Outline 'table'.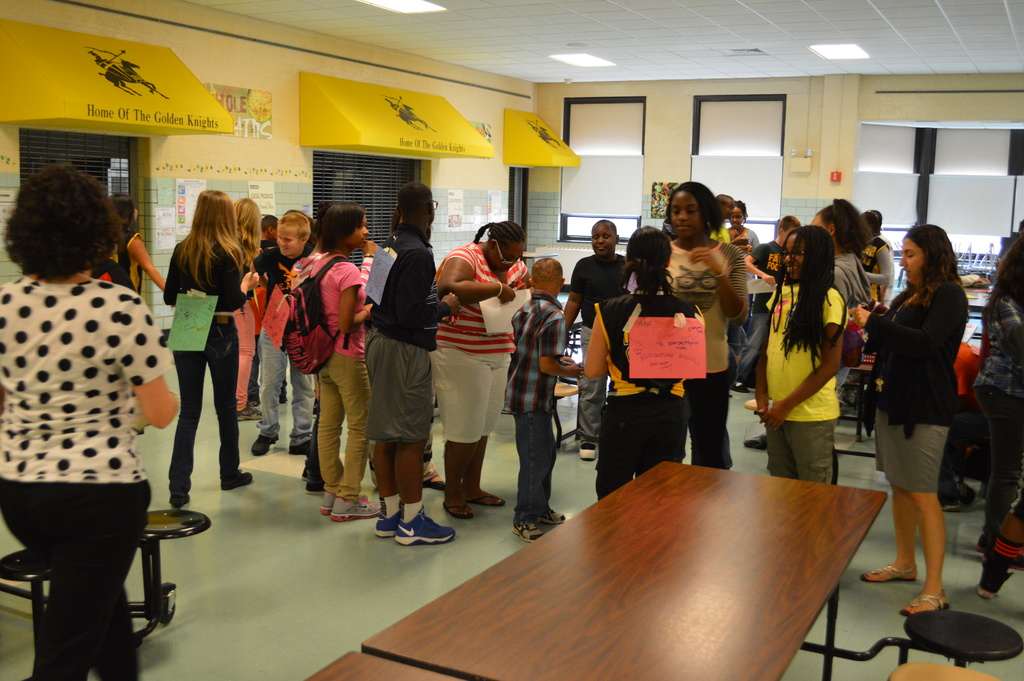
Outline: {"x1": 305, "y1": 652, "x2": 439, "y2": 680}.
